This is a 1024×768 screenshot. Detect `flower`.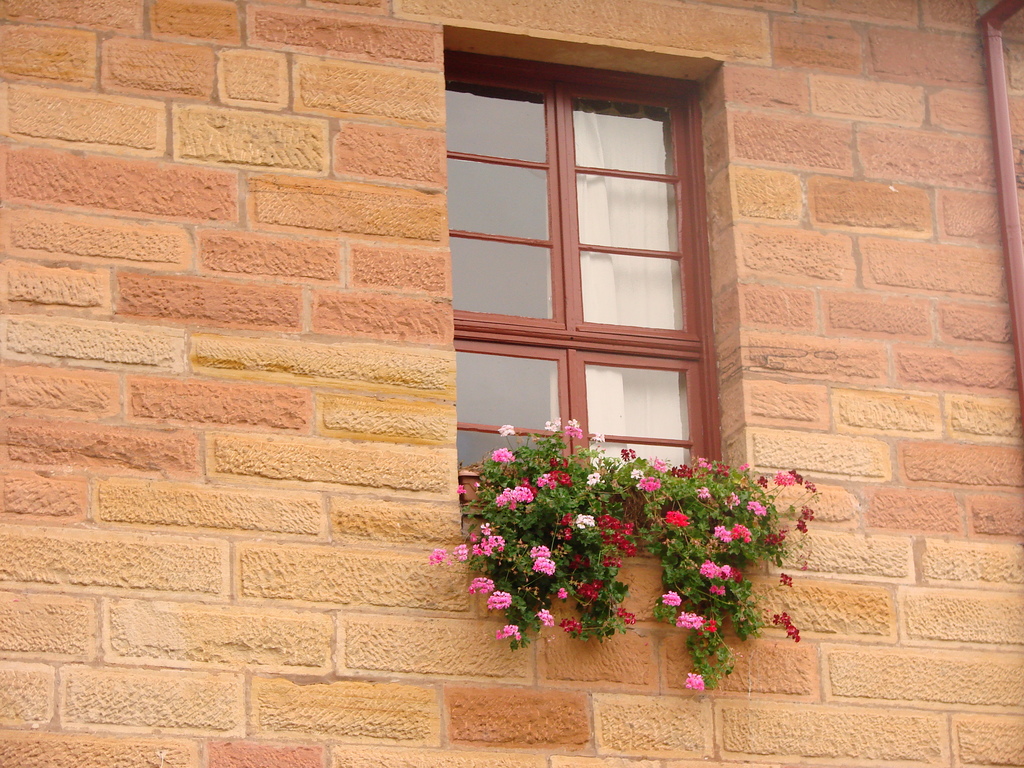
box(556, 618, 582, 634).
